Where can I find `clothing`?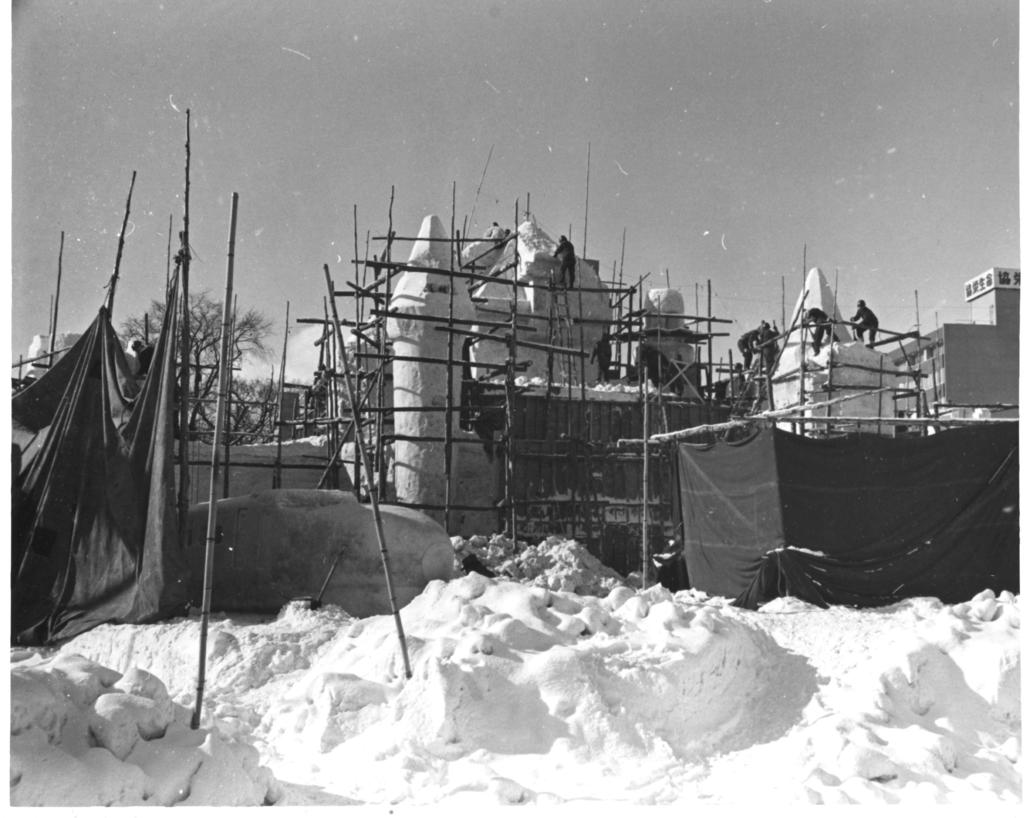
You can find it at {"x1": 486, "y1": 223, "x2": 507, "y2": 246}.
